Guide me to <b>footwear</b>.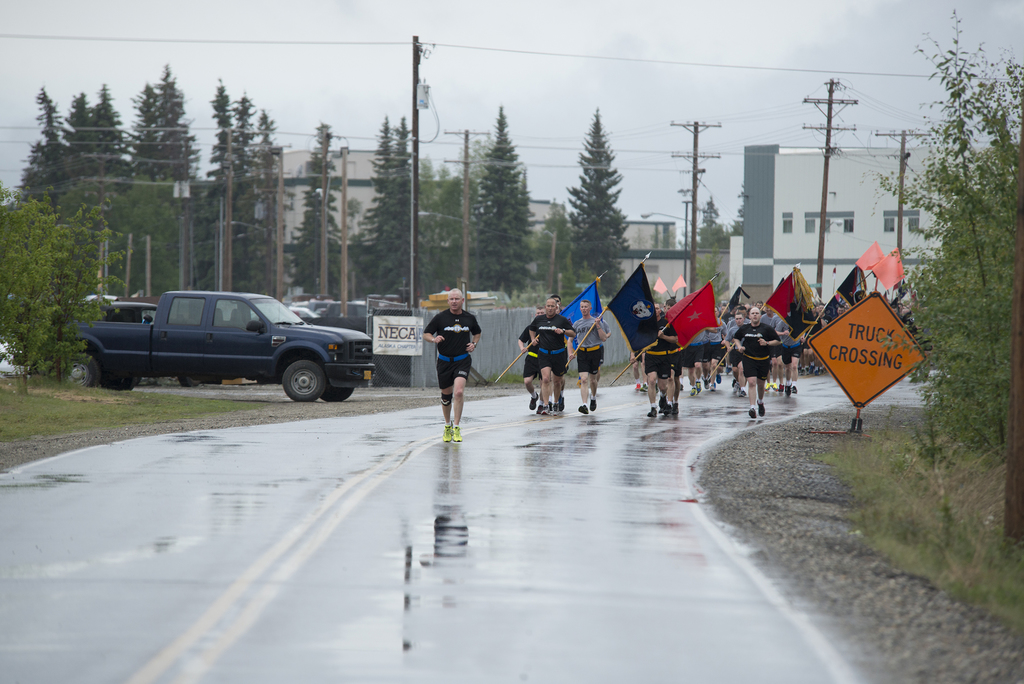
Guidance: 690, 386, 700, 396.
